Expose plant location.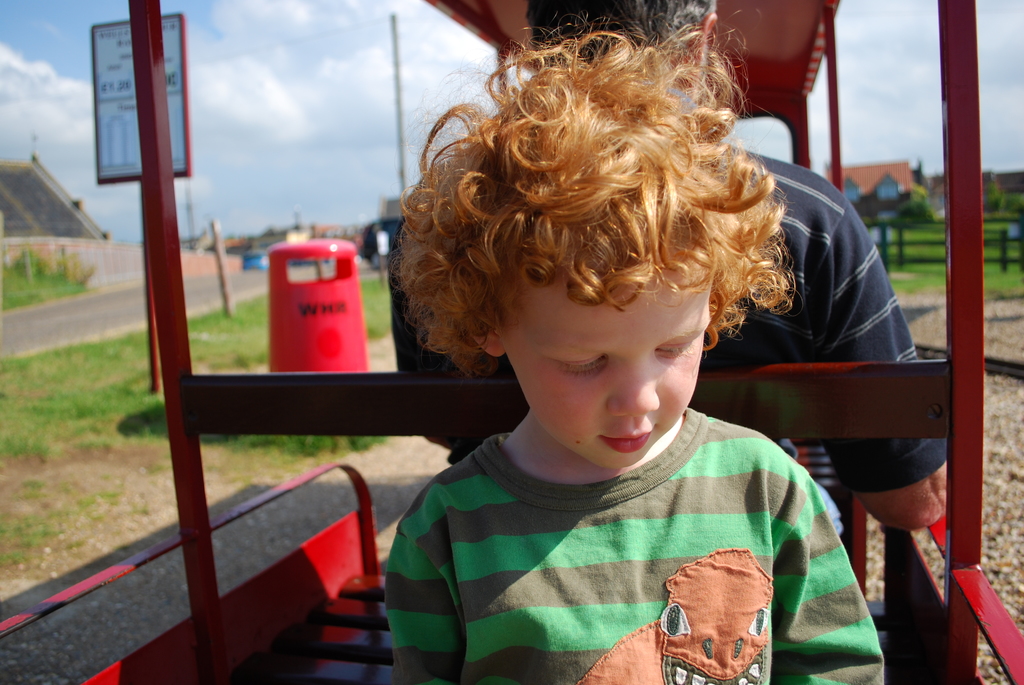
Exposed at bbox(68, 253, 100, 287).
